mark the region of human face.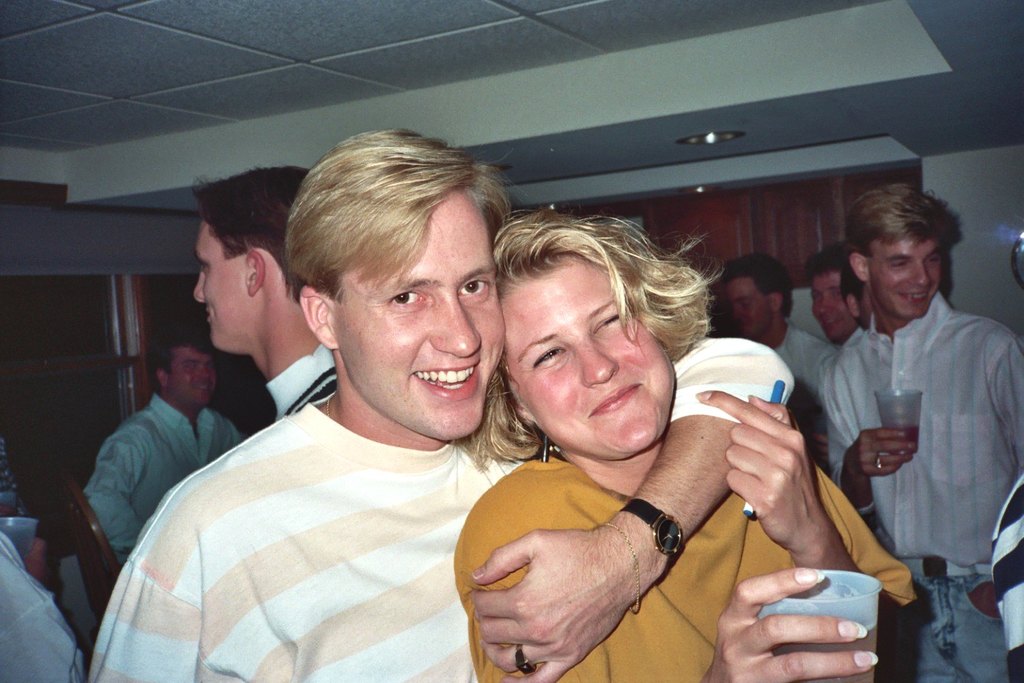
Region: [x1=165, y1=350, x2=216, y2=406].
